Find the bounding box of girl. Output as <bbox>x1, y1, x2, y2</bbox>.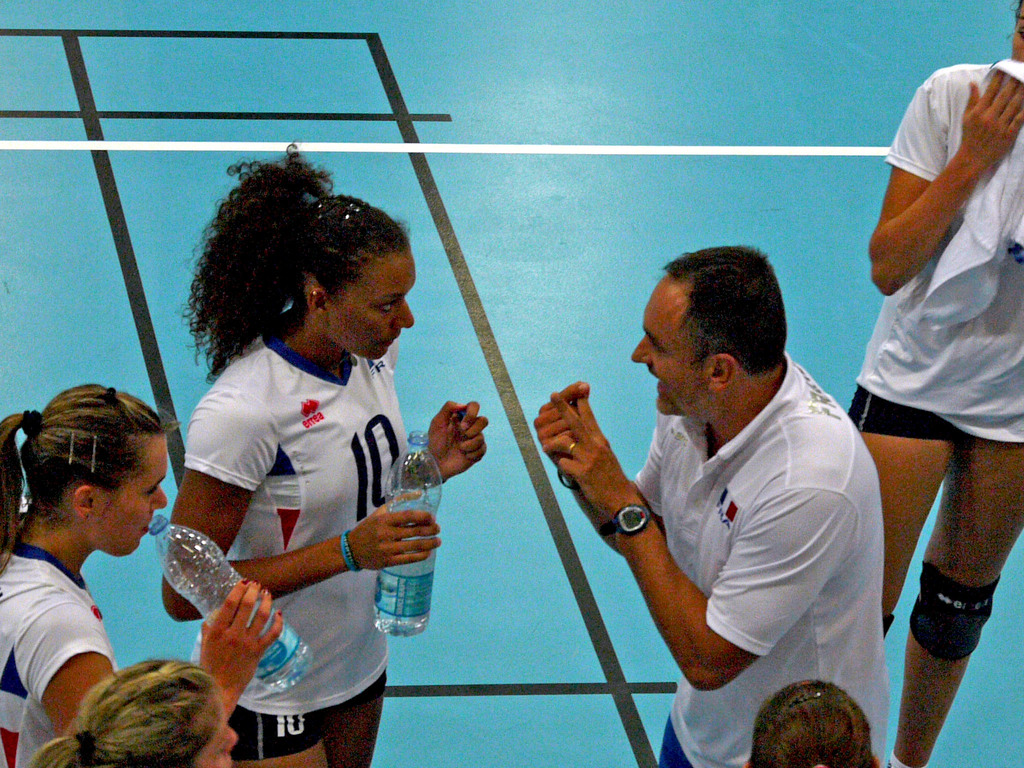
<bbox>161, 136, 487, 767</bbox>.
